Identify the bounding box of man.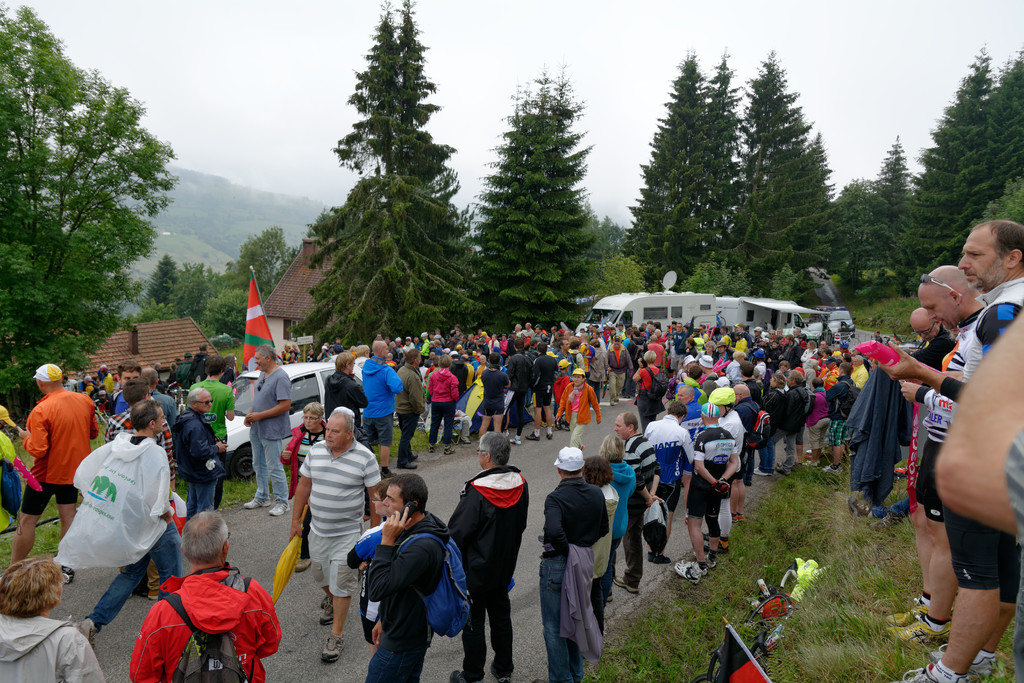
{"x1": 358, "y1": 338, "x2": 399, "y2": 475}.
